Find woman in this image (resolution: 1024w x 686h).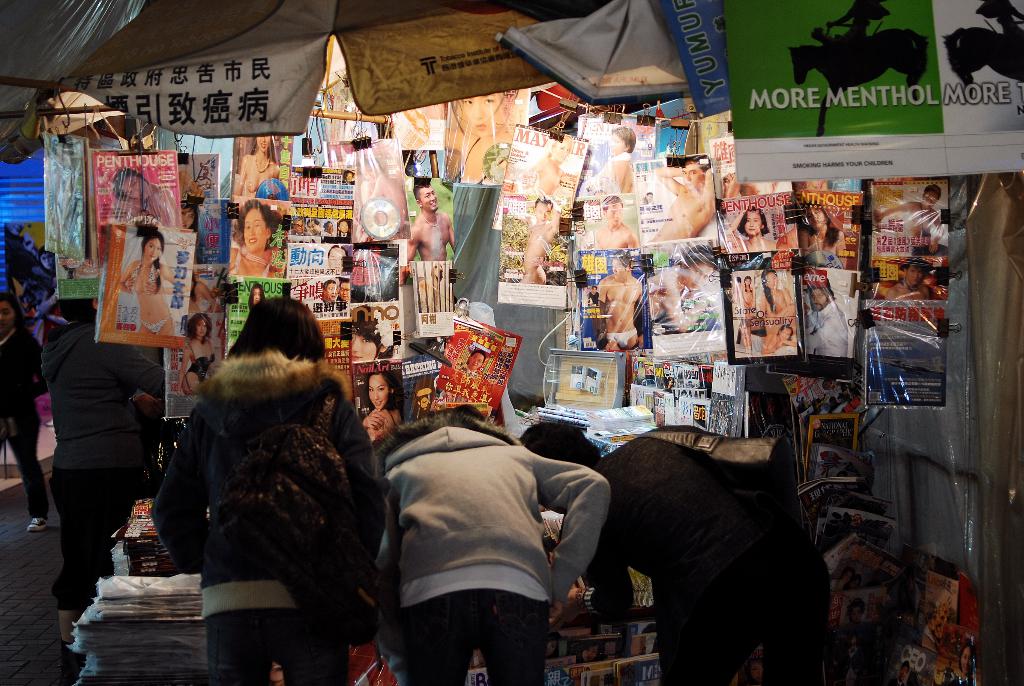
l=33, t=246, r=54, b=338.
